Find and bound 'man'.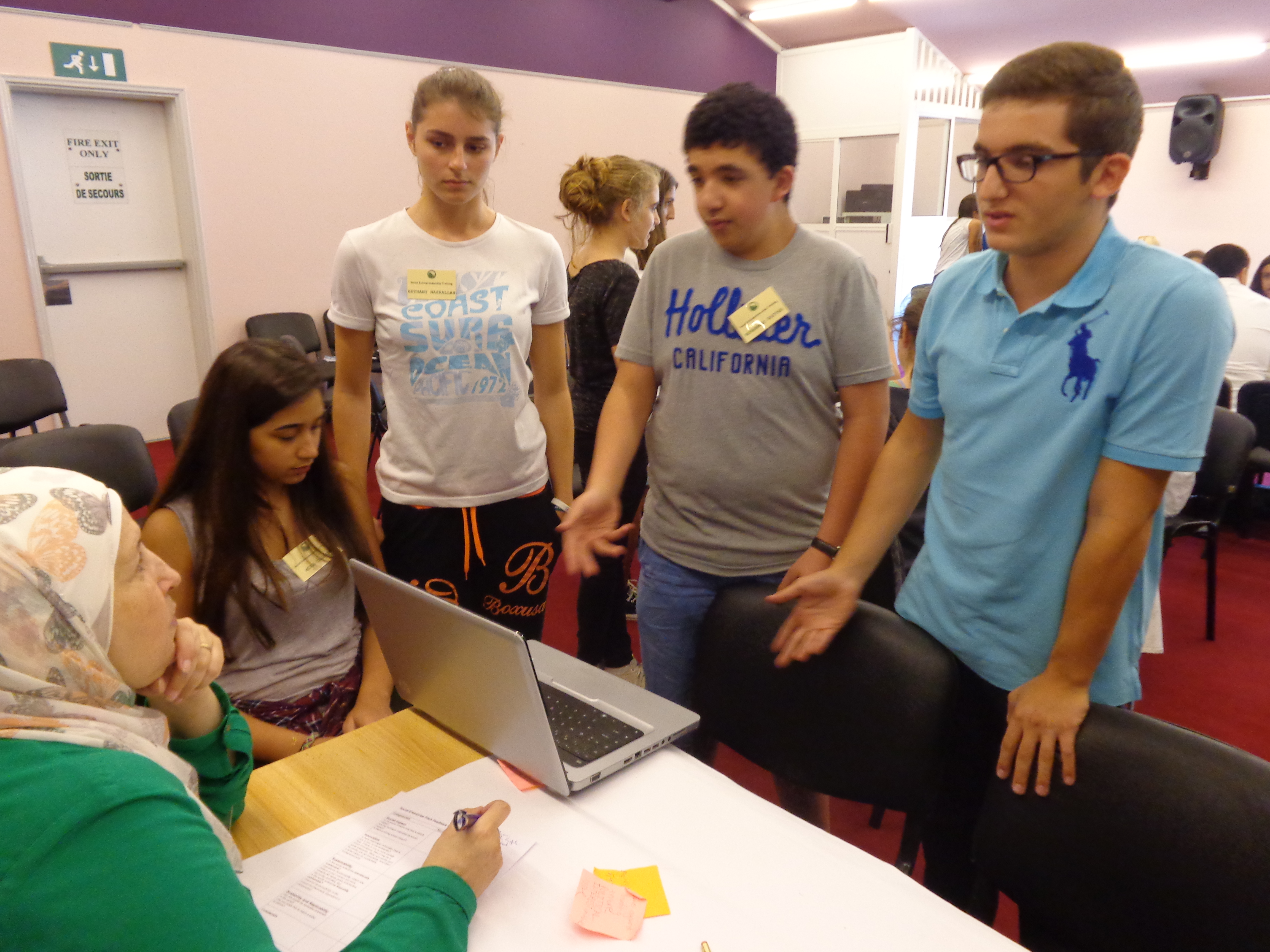
Bound: 154:22:247:205.
